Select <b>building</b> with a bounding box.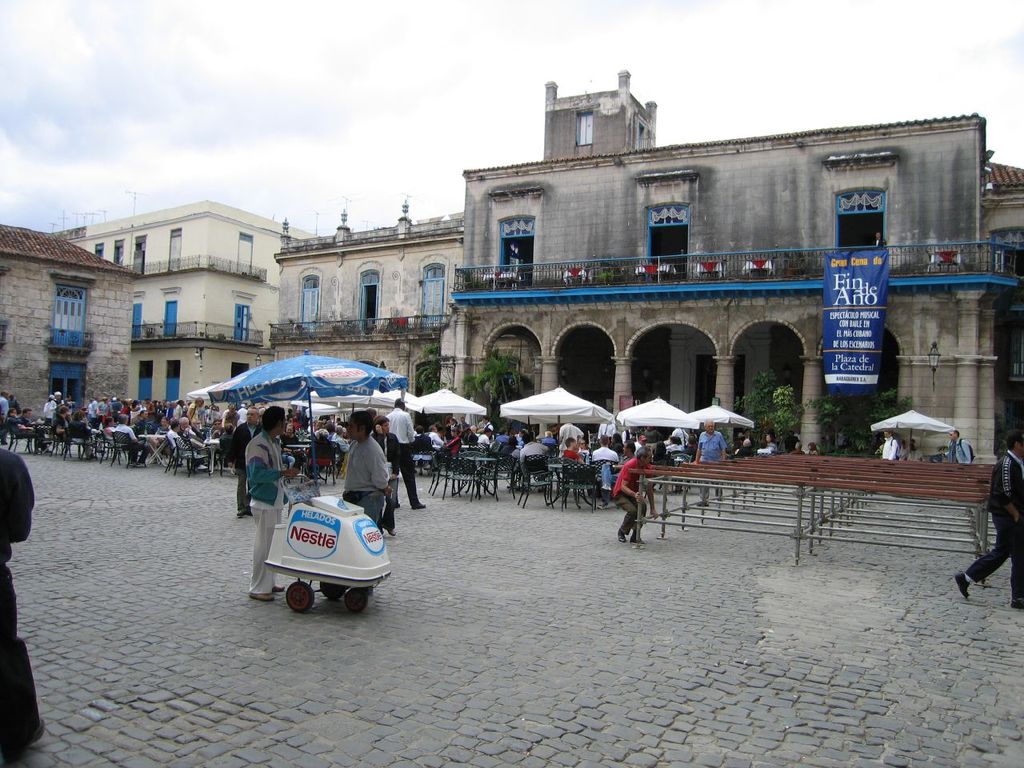
(270, 202, 466, 426).
